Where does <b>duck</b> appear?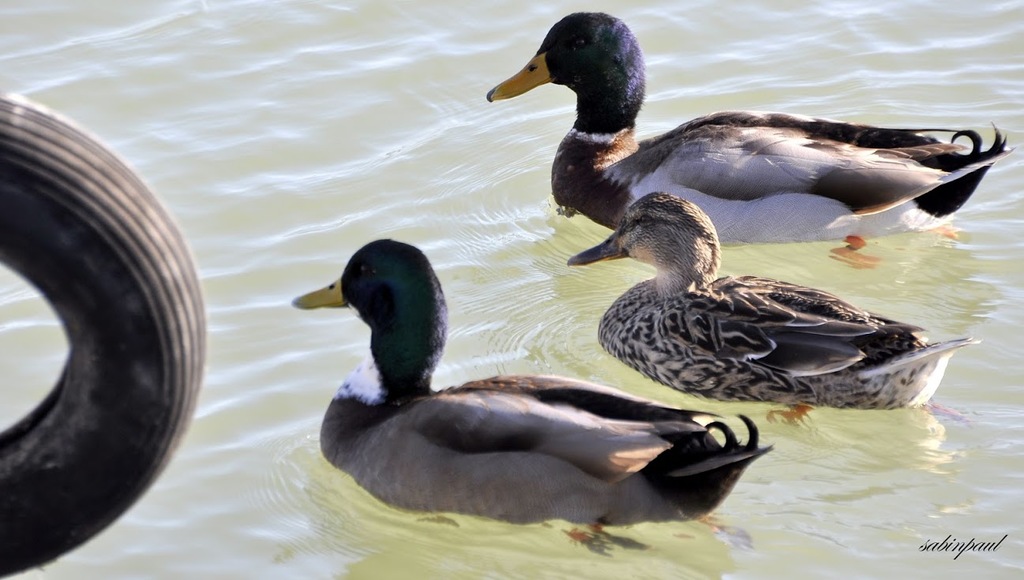
Appears at <region>298, 242, 790, 534</region>.
